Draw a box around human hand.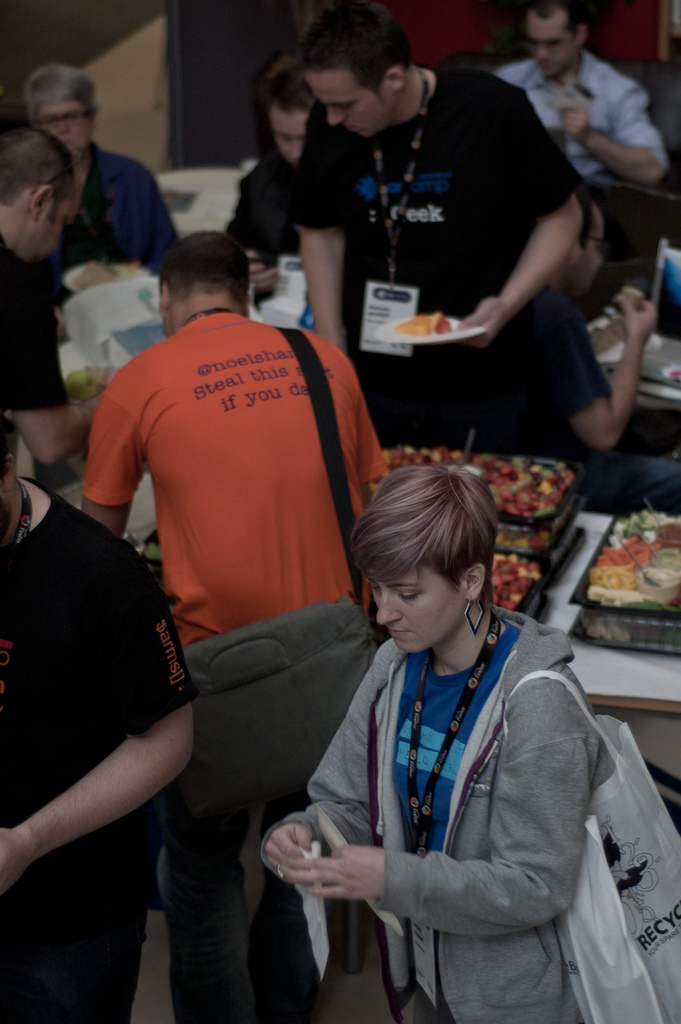
[x1=259, y1=824, x2=316, y2=875].
